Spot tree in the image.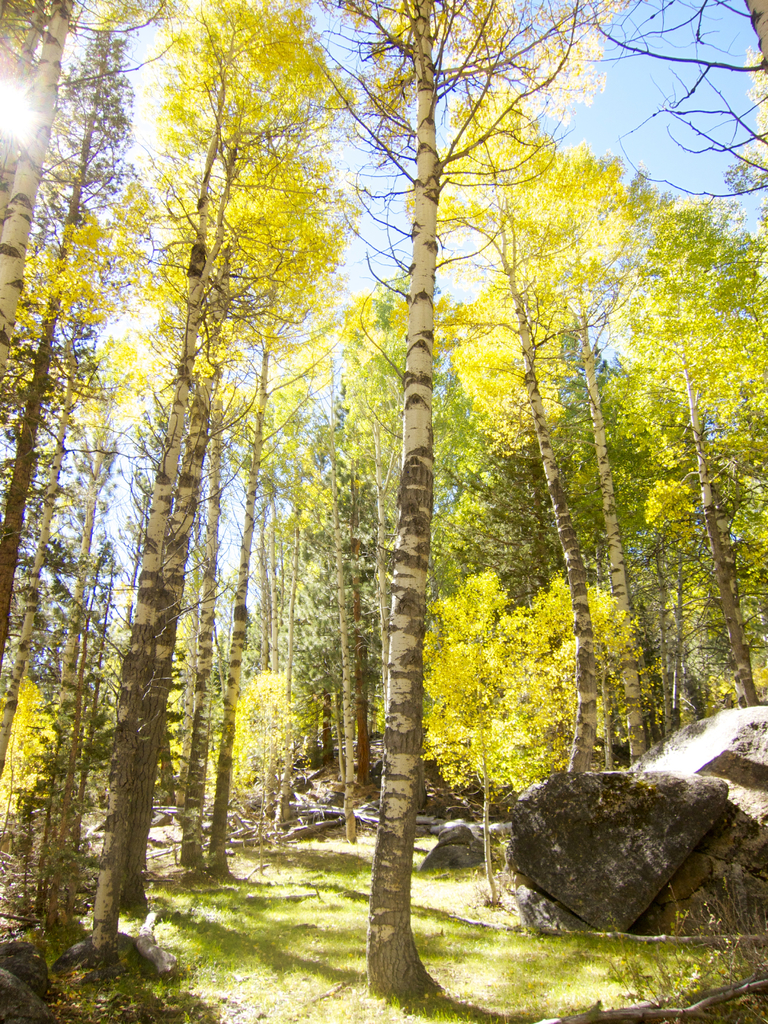
tree found at region(589, 1, 767, 765).
